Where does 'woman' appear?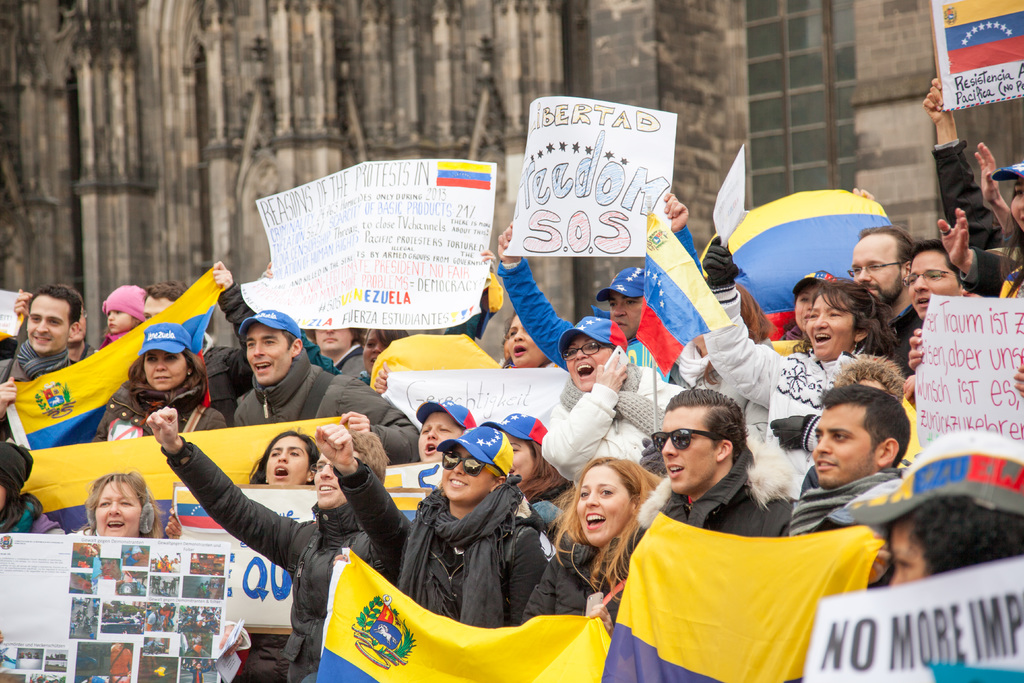
Appears at x1=79, y1=471, x2=154, y2=541.
